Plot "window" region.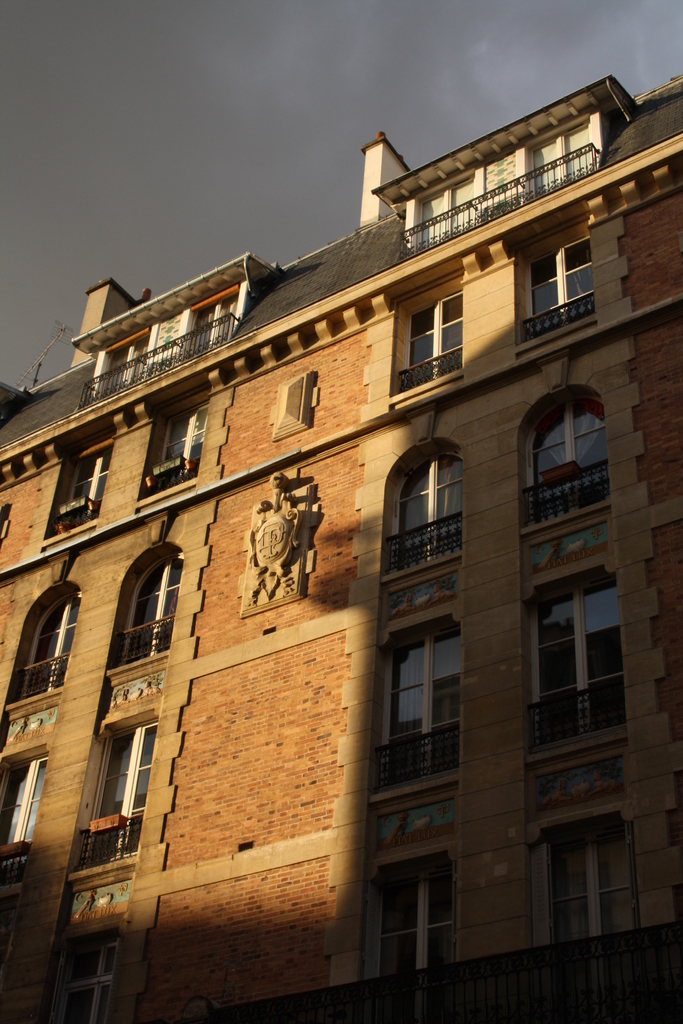
Plotted at region(1, 753, 48, 868).
